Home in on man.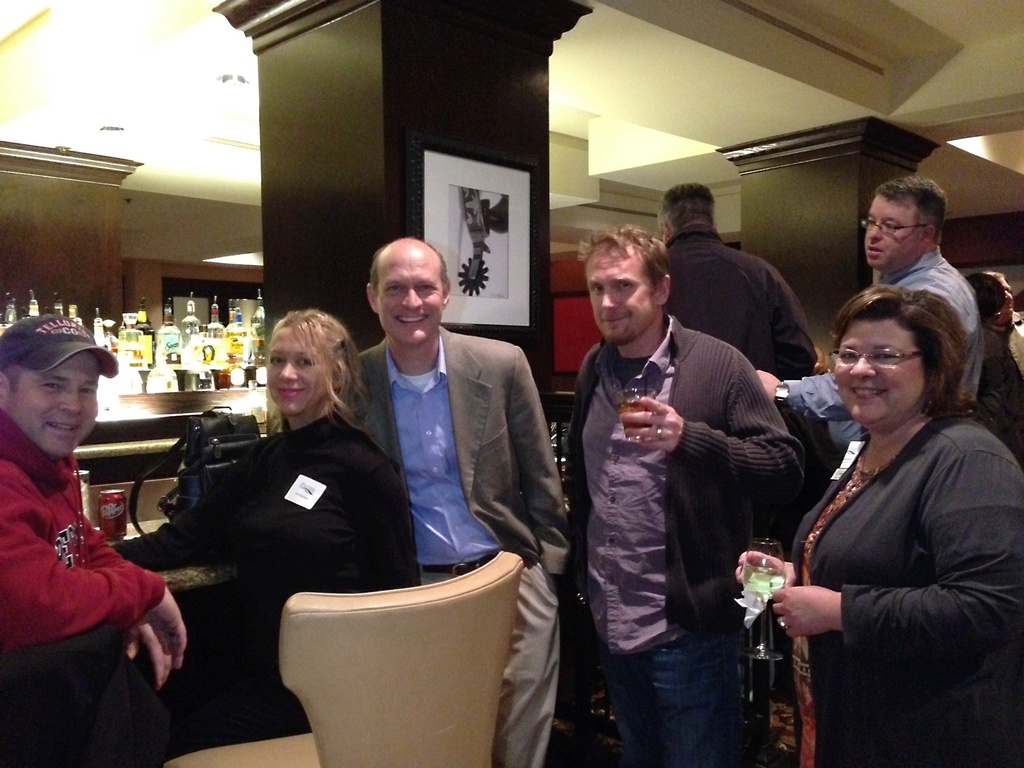
Homed in at (558, 209, 813, 749).
